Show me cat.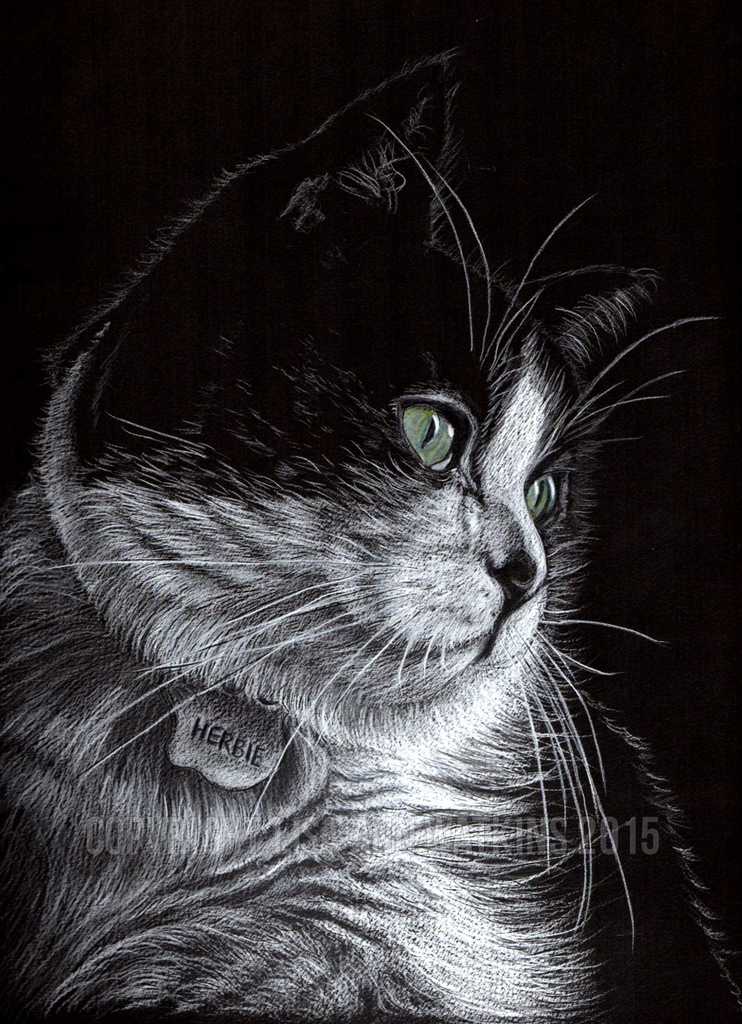
cat is here: 2, 36, 731, 1018.
